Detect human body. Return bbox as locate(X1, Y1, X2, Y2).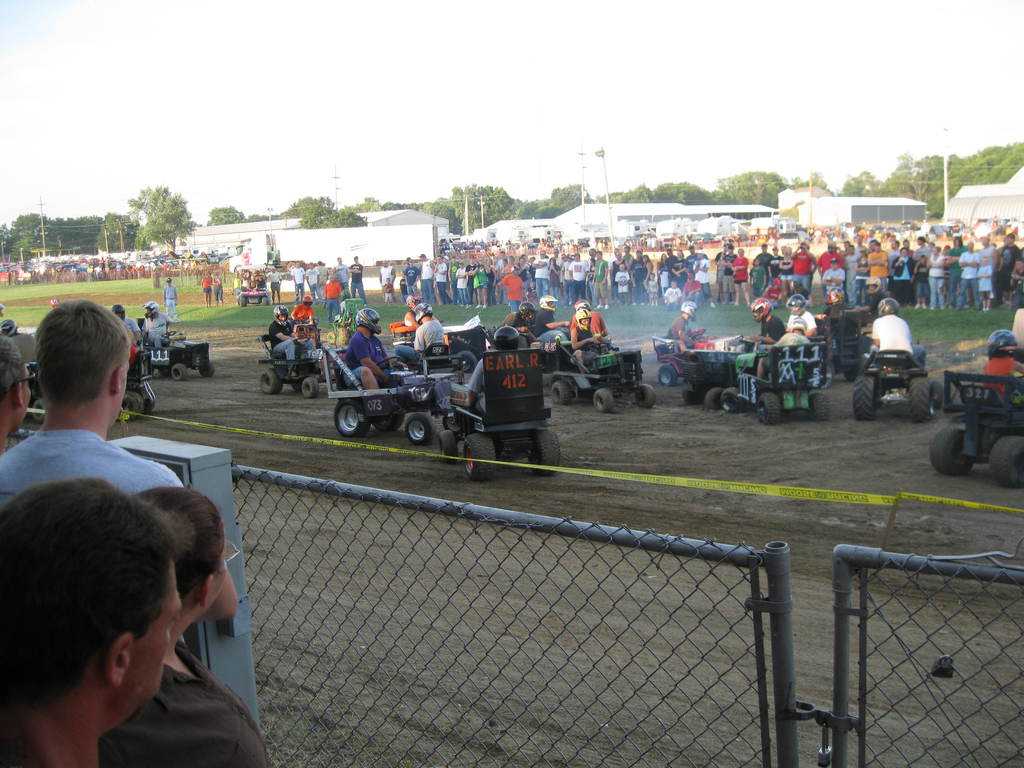
locate(571, 310, 603, 371).
